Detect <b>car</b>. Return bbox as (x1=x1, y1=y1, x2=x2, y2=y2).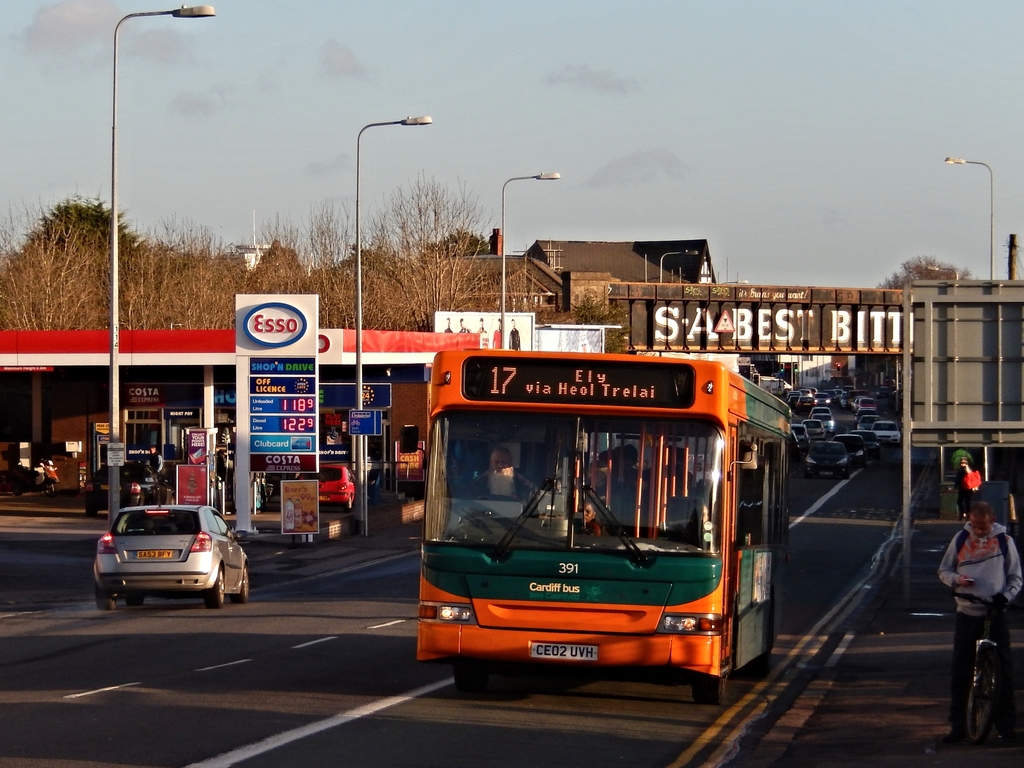
(x1=857, y1=397, x2=875, y2=410).
